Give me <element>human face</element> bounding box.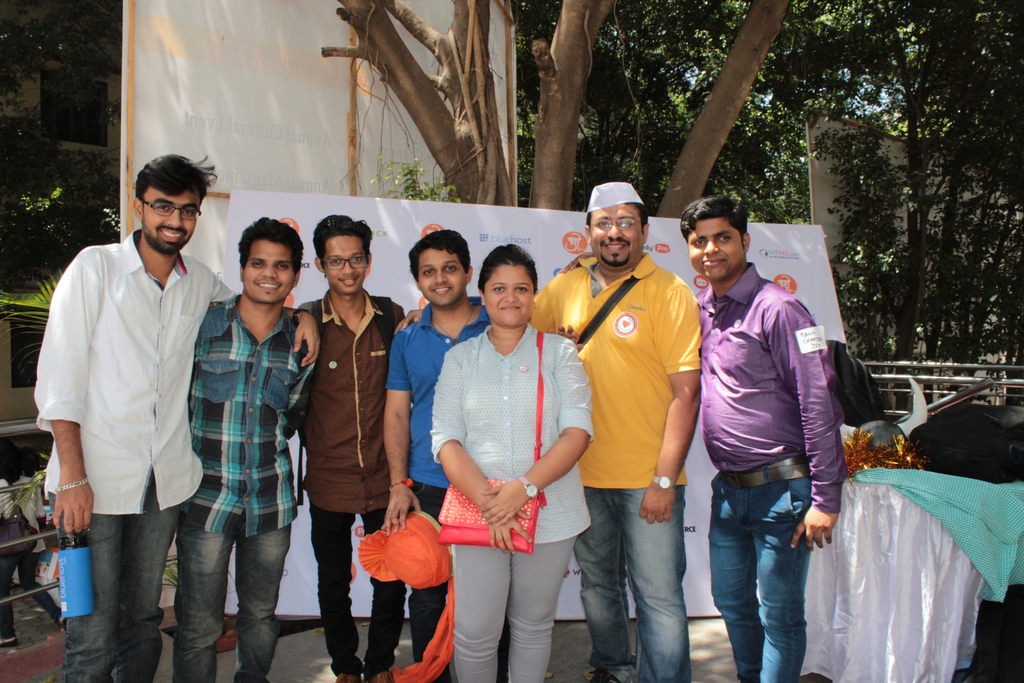
x1=592, y1=204, x2=642, y2=265.
